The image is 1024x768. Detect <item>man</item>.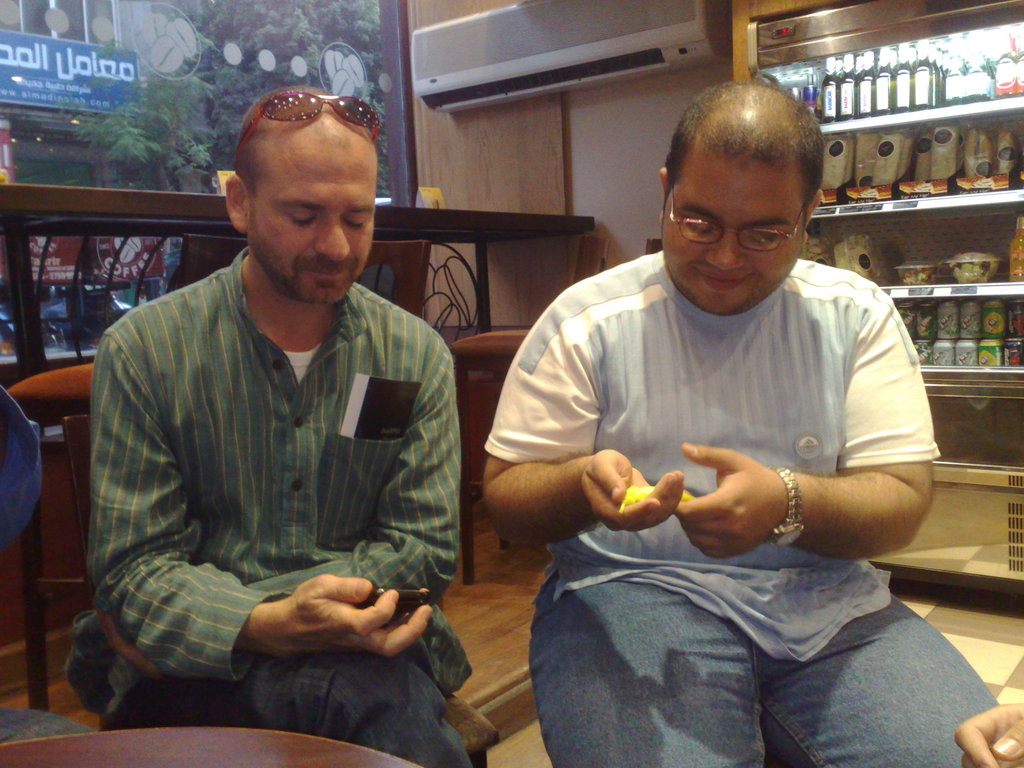
Detection: (left=84, top=99, right=473, bottom=727).
